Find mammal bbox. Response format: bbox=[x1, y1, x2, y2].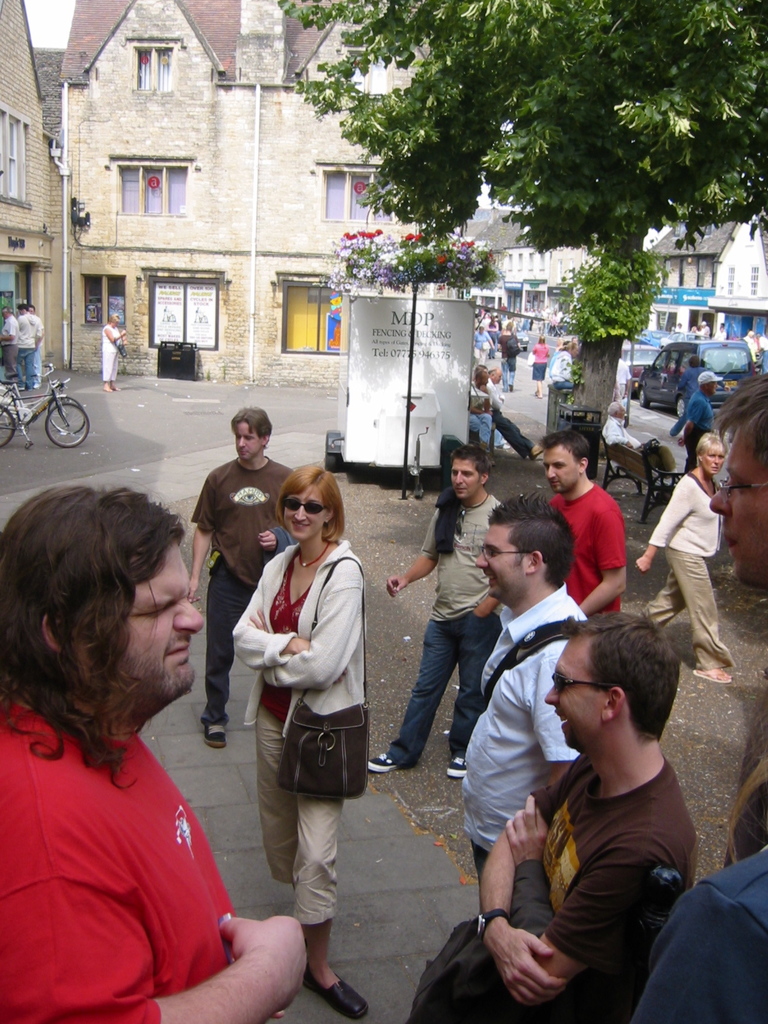
bbox=[756, 330, 767, 365].
